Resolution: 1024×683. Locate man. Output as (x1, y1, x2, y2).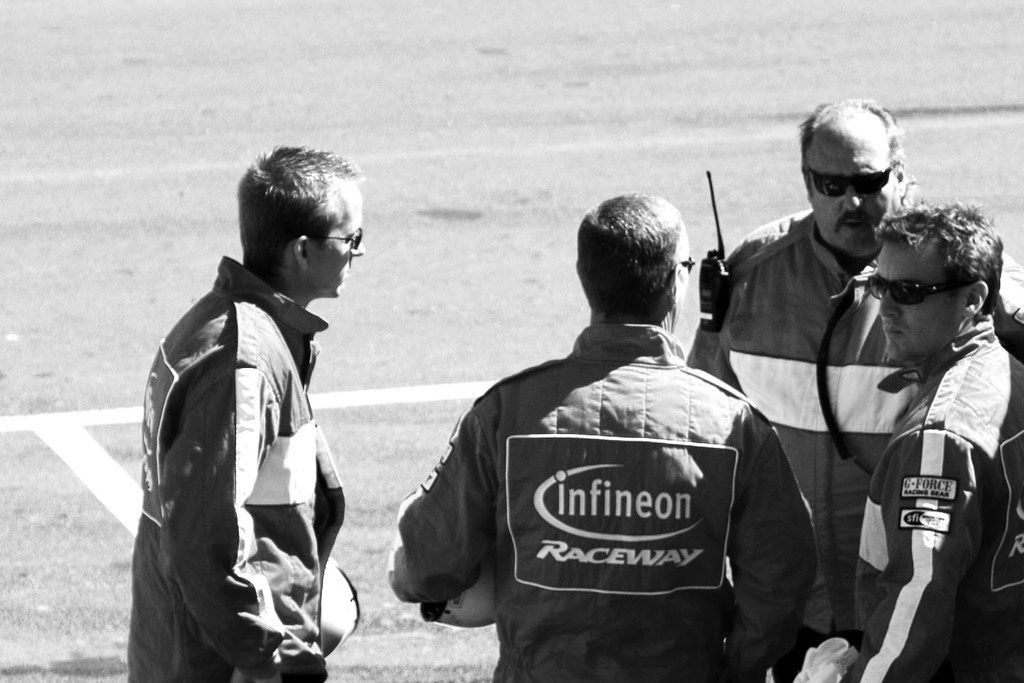
(417, 169, 817, 674).
